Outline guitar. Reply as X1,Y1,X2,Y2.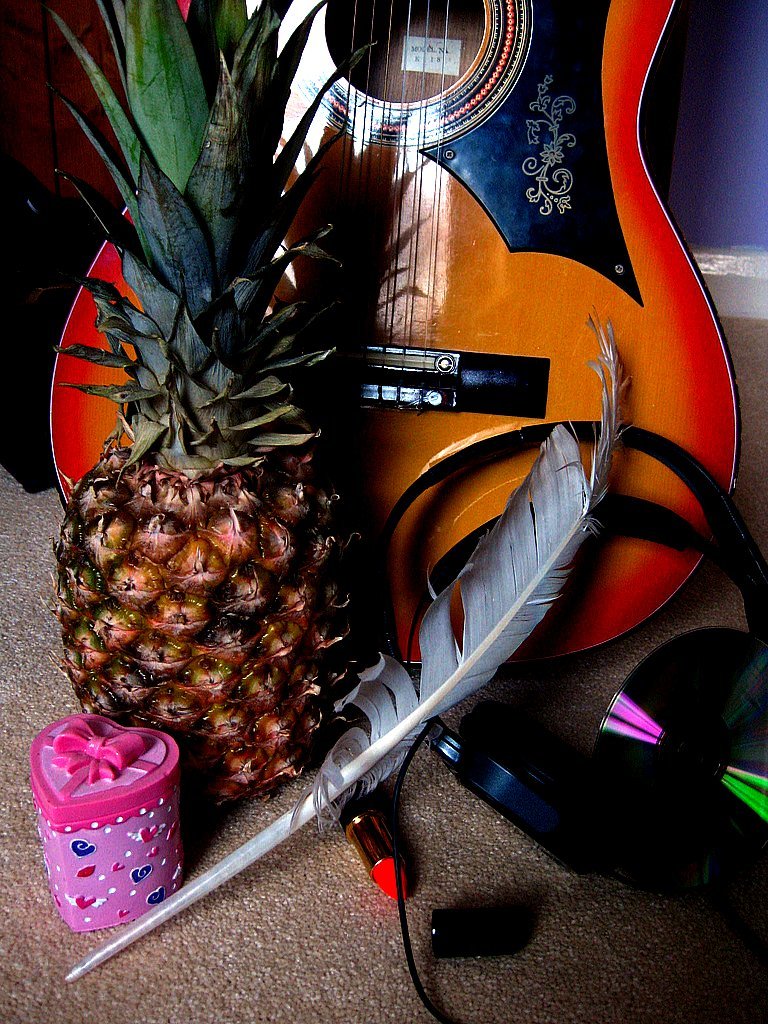
46,0,747,669.
